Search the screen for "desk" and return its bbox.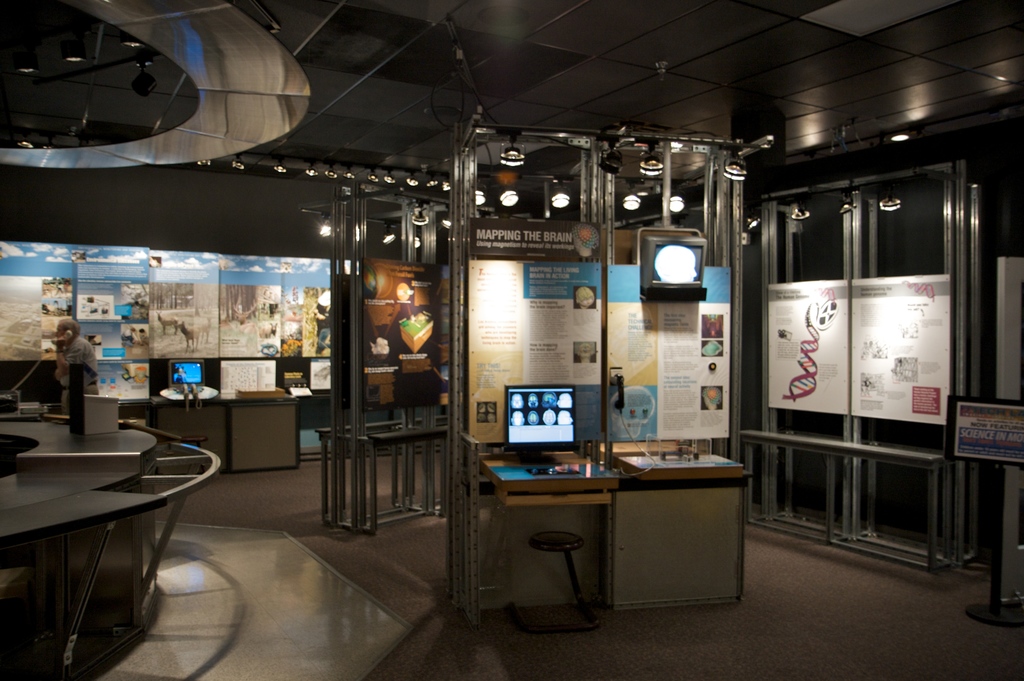
Found: 458, 428, 783, 621.
